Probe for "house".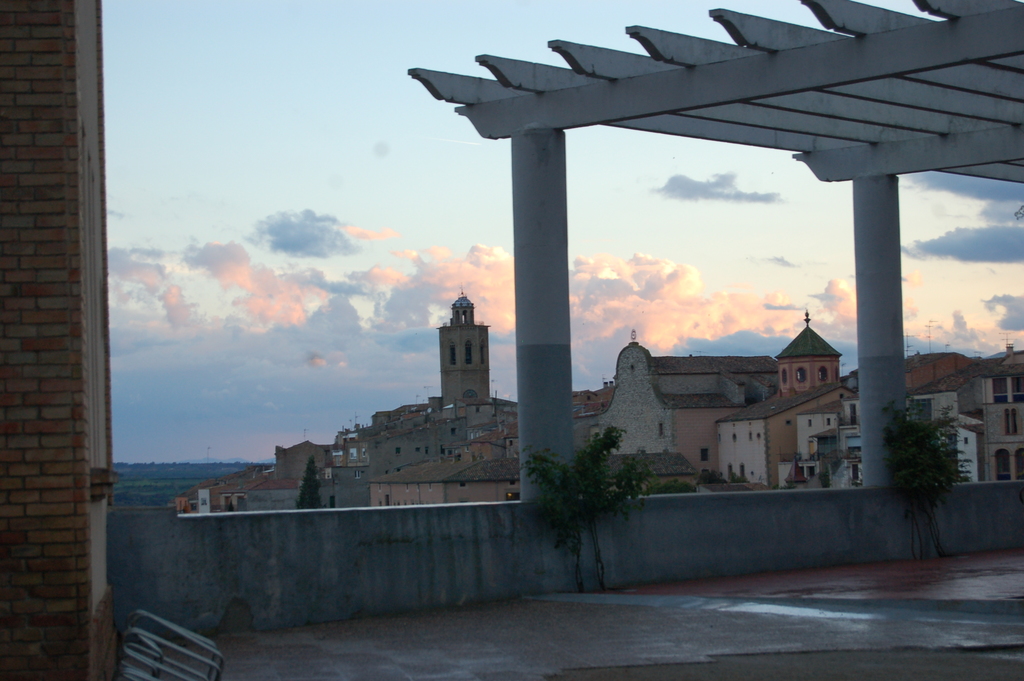
Probe result: x1=444, y1=461, x2=524, y2=502.
